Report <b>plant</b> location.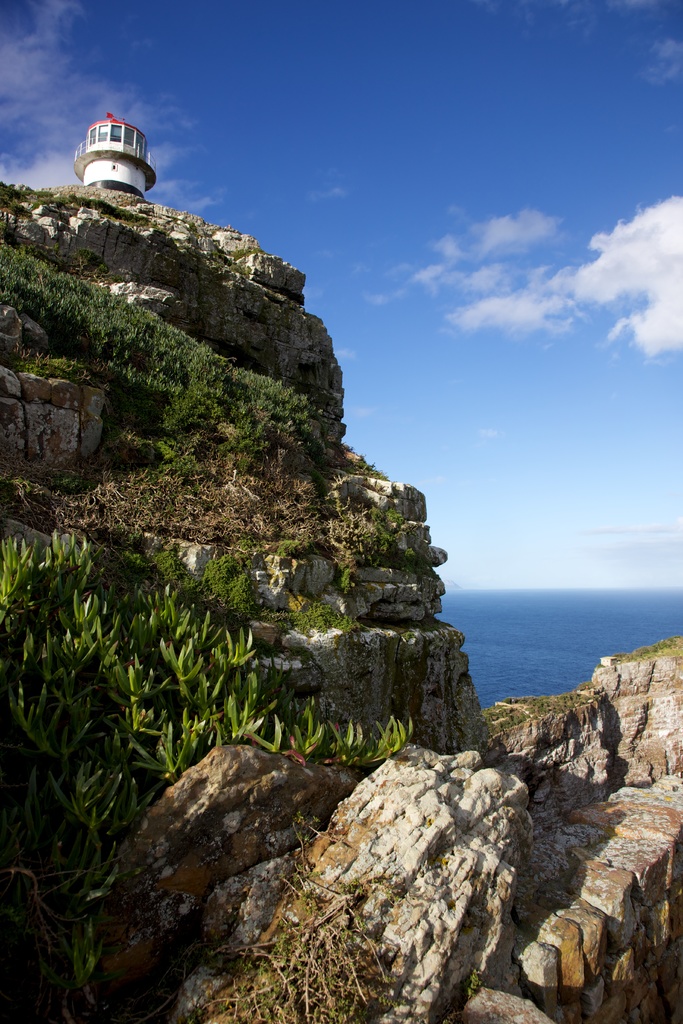
Report: l=597, t=632, r=682, b=662.
